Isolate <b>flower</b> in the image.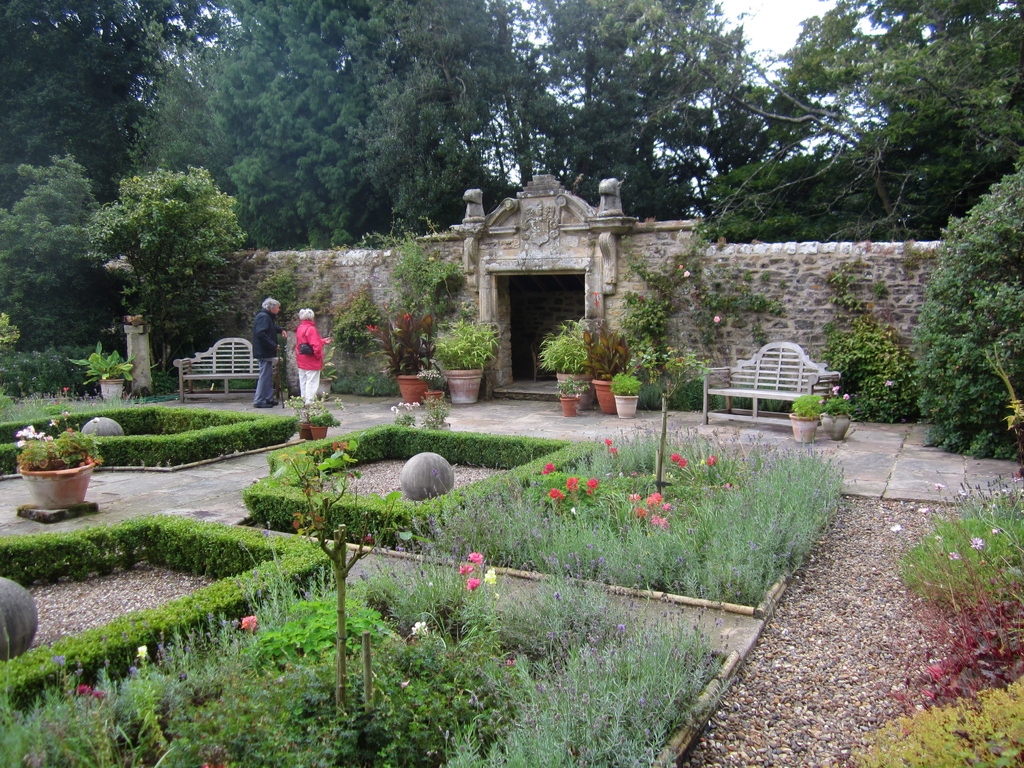
Isolated region: x1=918, y1=505, x2=930, y2=513.
